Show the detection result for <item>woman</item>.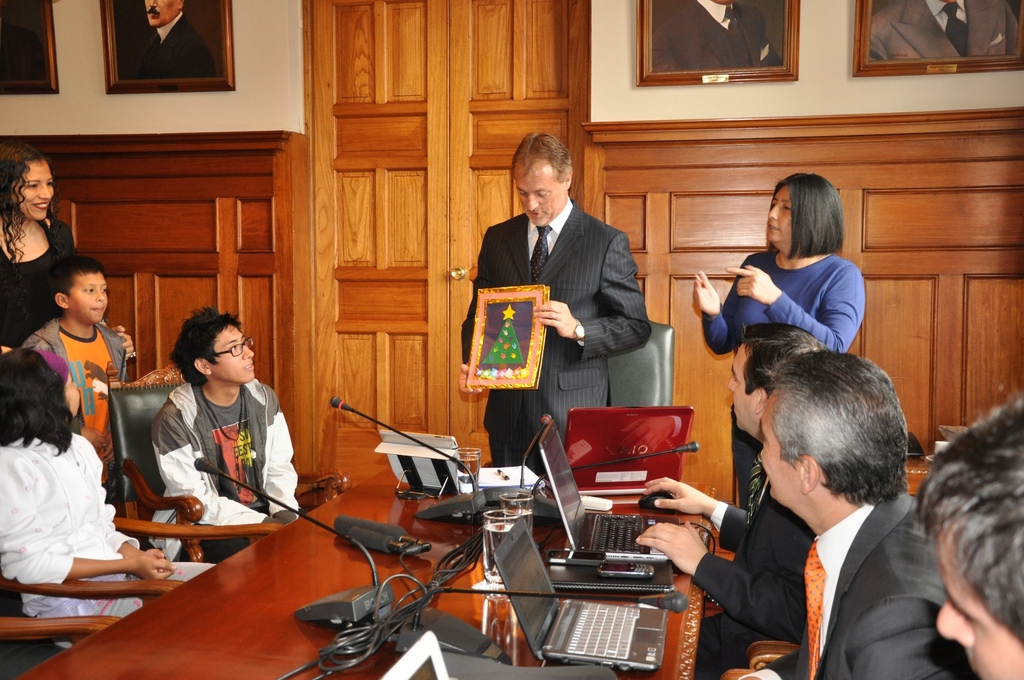
bbox=[691, 173, 867, 533].
